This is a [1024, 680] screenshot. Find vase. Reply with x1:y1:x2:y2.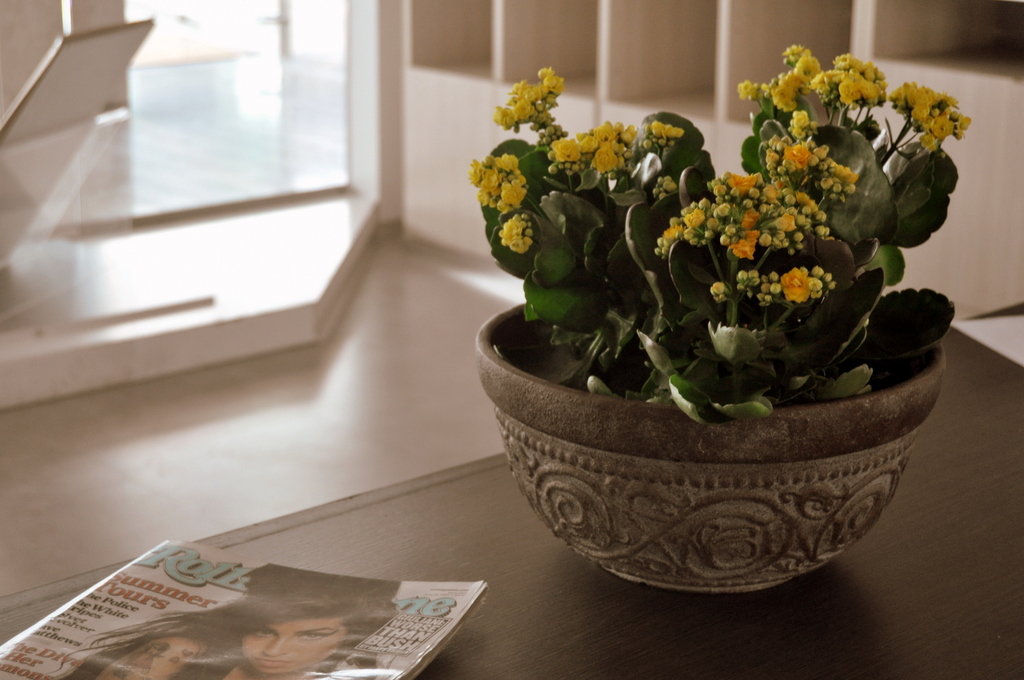
469:298:944:598.
